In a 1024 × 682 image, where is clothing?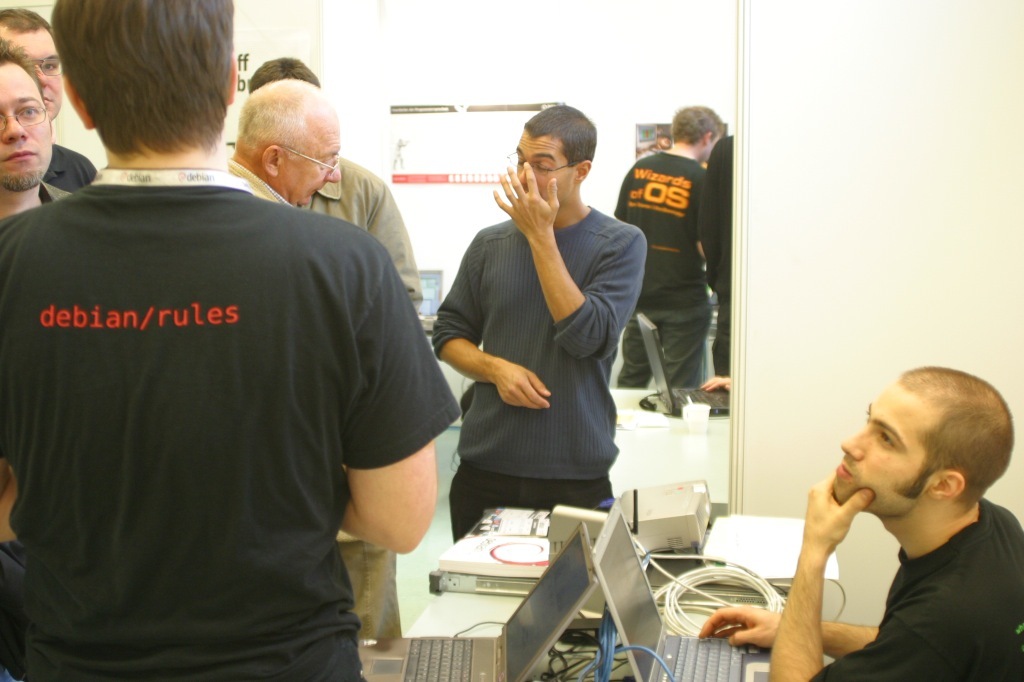
(left=41, top=176, right=78, bottom=205).
